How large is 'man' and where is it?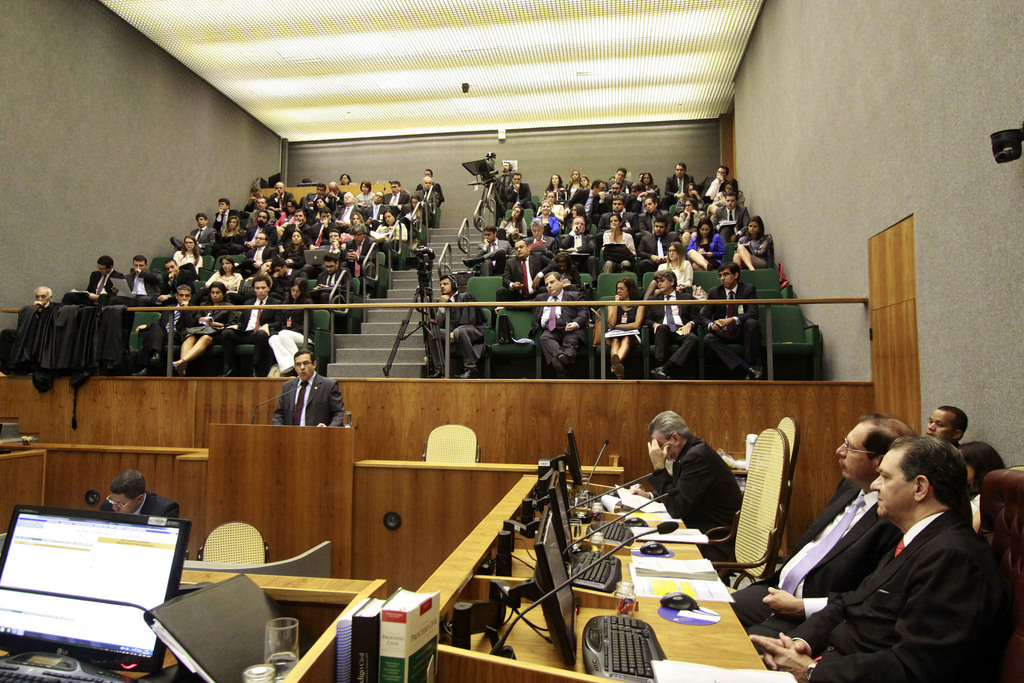
Bounding box: l=230, t=213, r=275, b=254.
